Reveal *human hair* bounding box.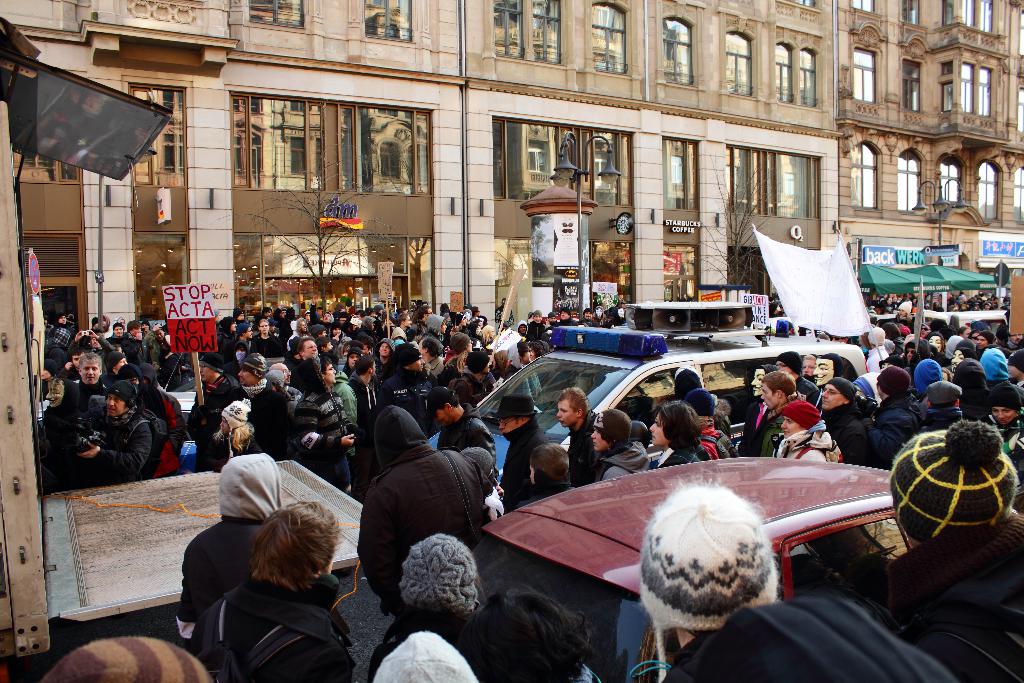
Revealed: x1=247, y1=500, x2=343, y2=592.
